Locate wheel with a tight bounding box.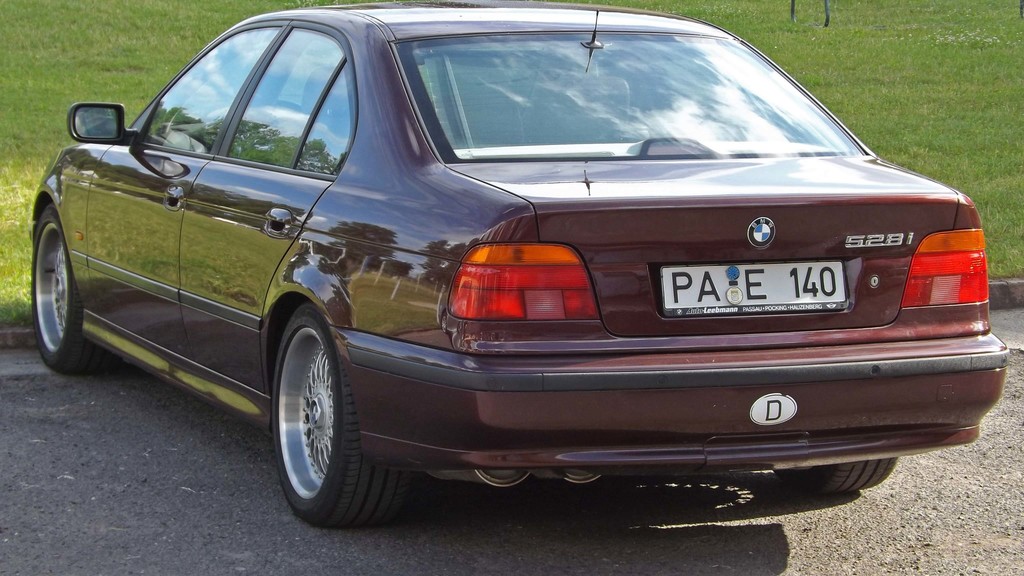
{"x1": 262, "y1": 303, "x2": 370, "y2": 513}.
